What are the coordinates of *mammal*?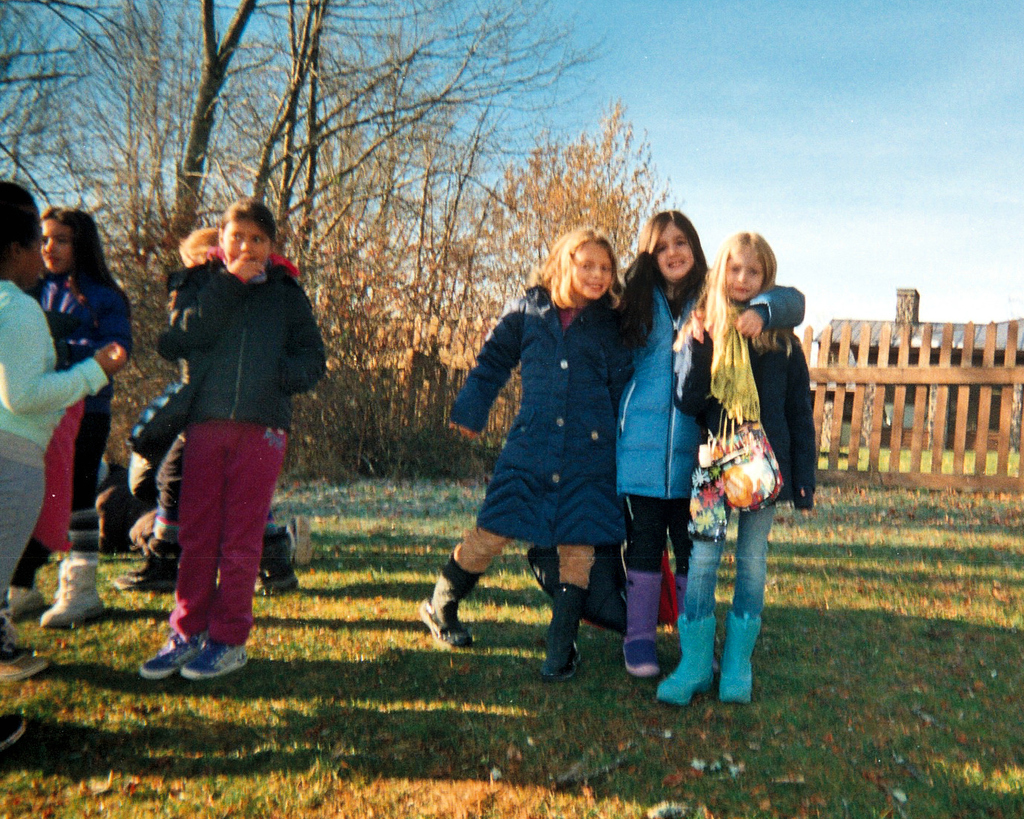
675,225,815,705.
